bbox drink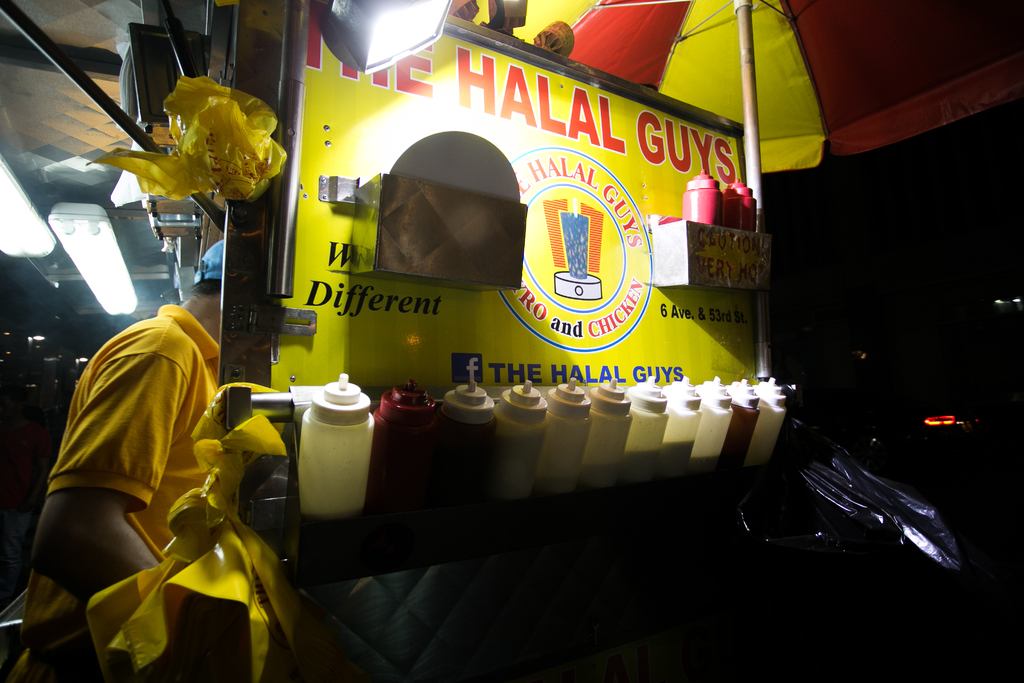
[x1=291, y1=367, x2=384, y2=540]
